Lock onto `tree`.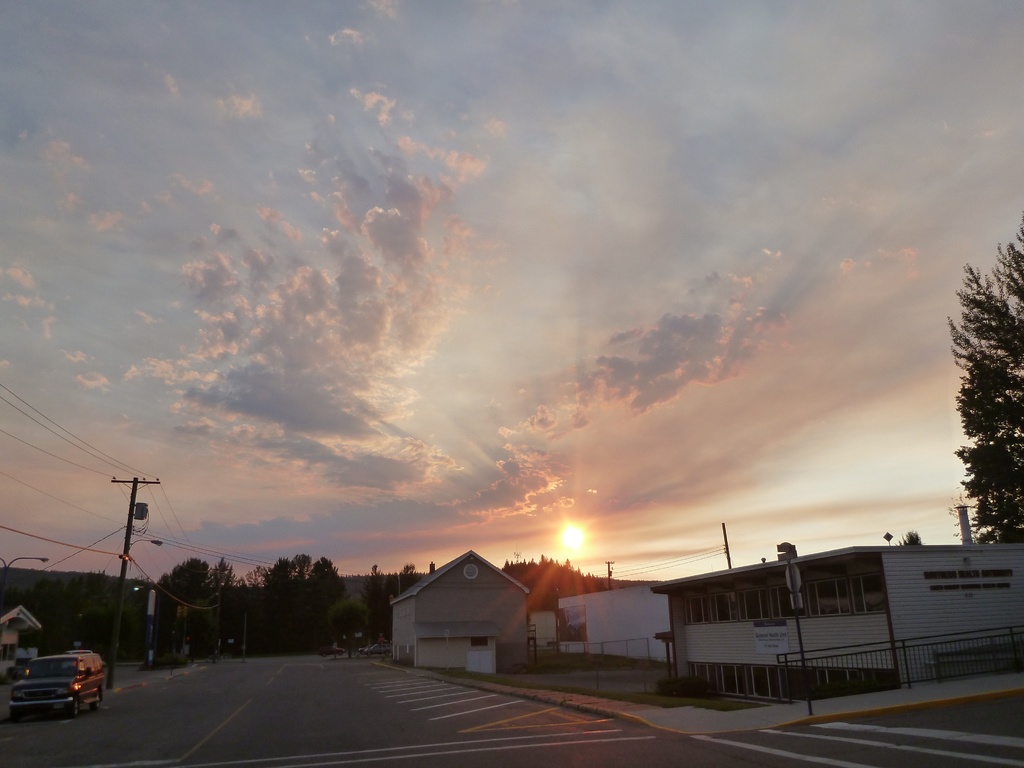
Locked: x1=259 y1=550 x2=356 y2=655.
